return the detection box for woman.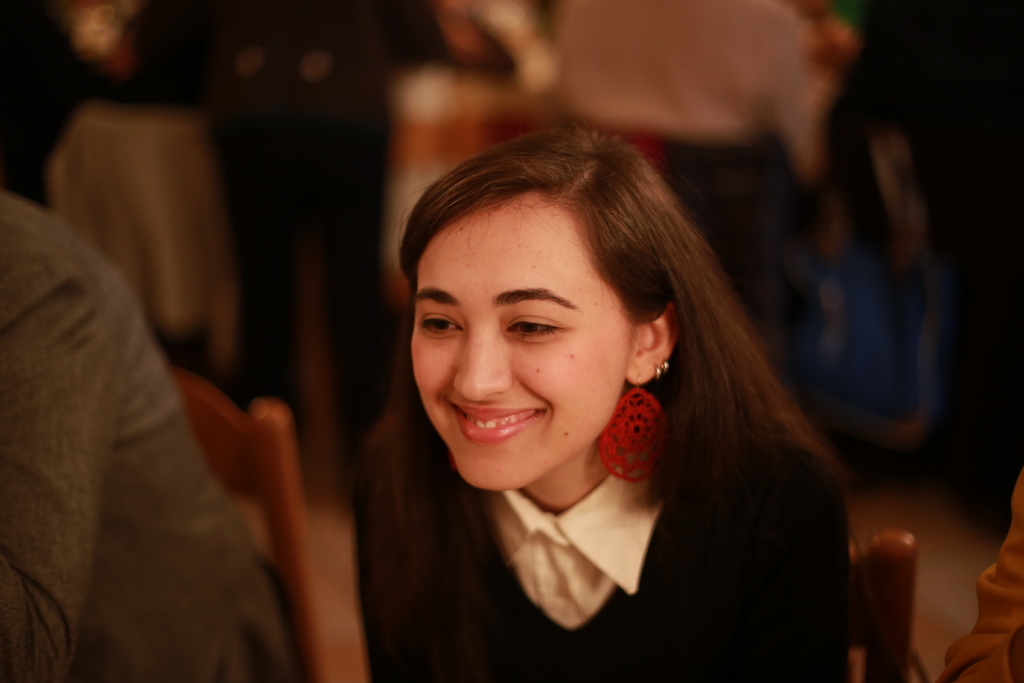
{"left": 311, "top": 115, "right": 890, "bottom": 662}.
